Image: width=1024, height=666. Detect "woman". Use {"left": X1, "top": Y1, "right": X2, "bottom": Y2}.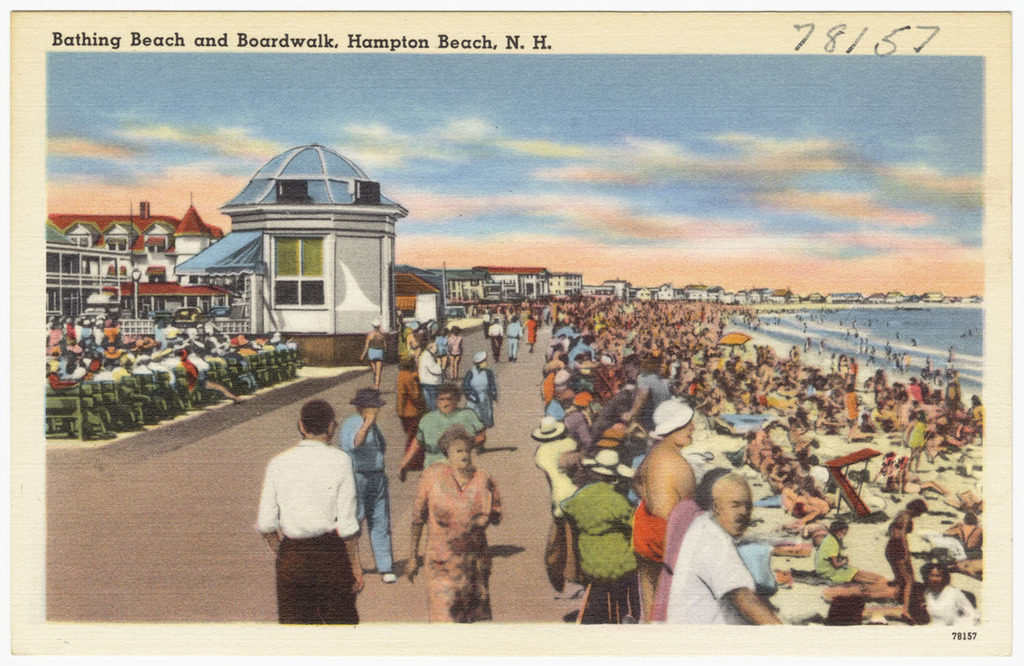
{"left": 393, "top": 416, "right": 504, "bottom": 617}.
